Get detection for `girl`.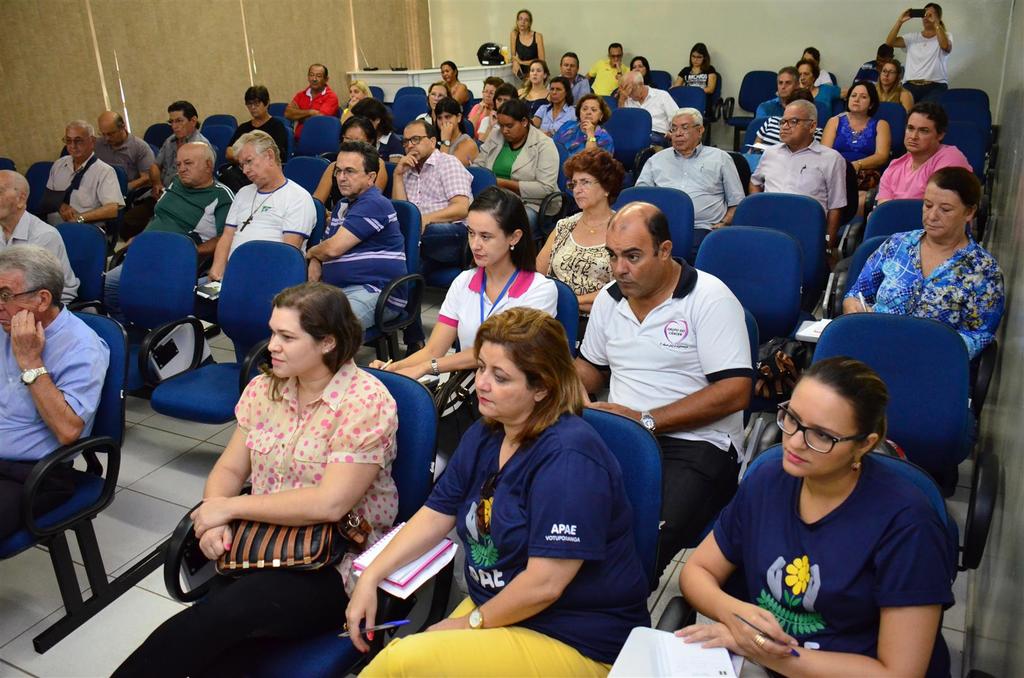
Detection: <box>508,6,550,81</box>.
